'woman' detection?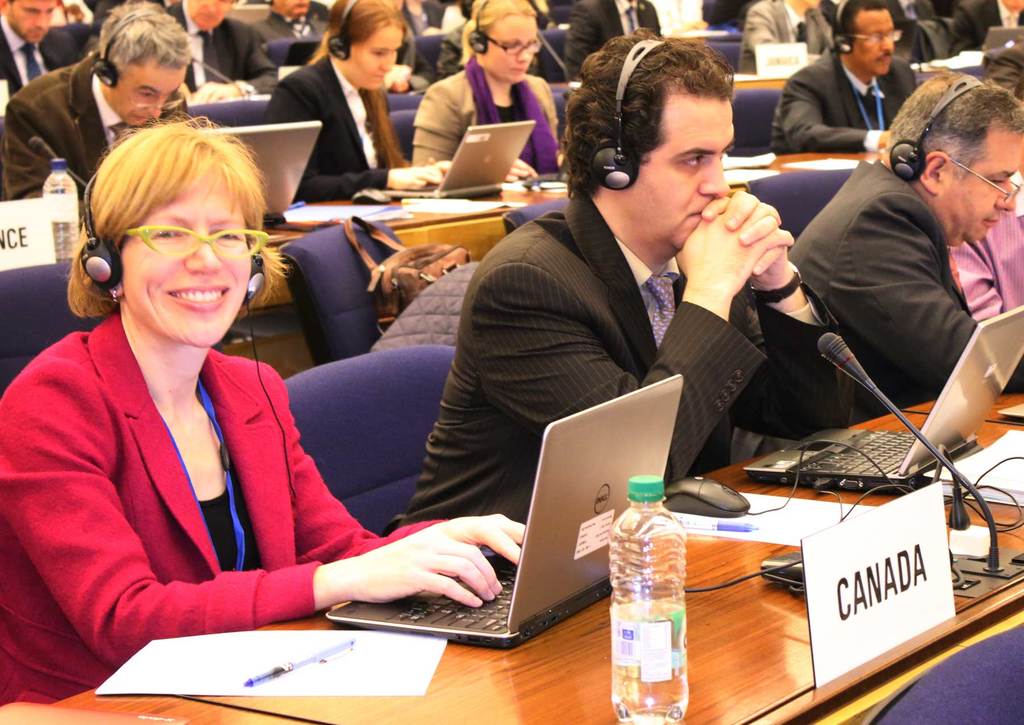
select_region(262, 0, 449, 188)
